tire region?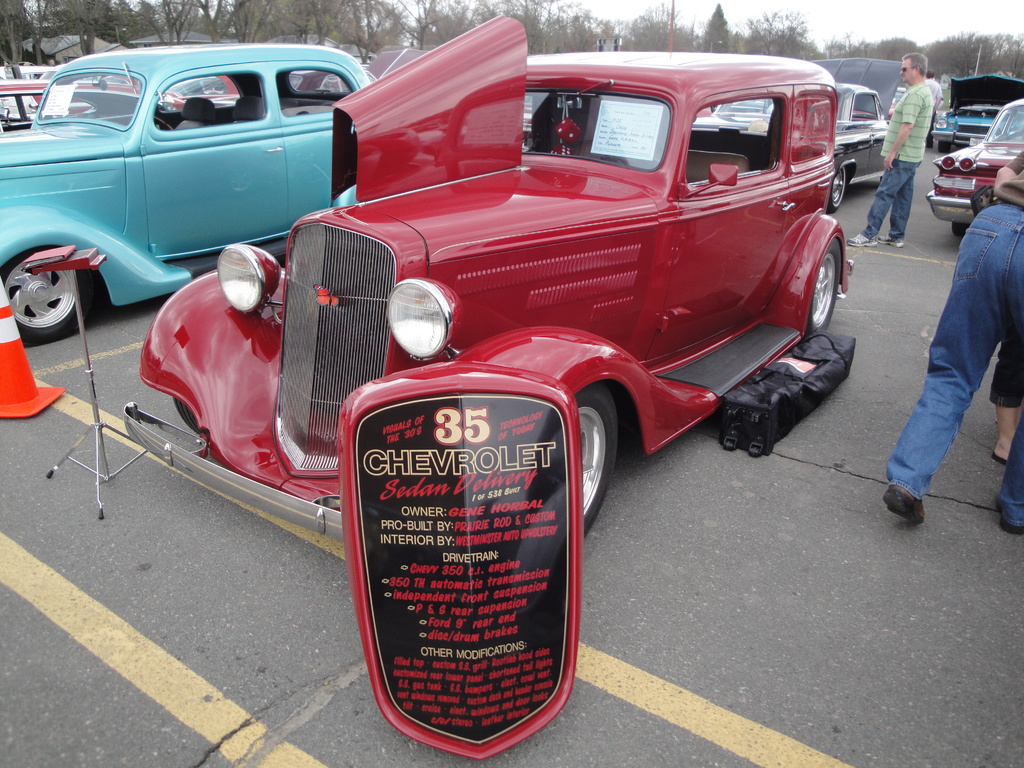
571, 376, 620, 545
